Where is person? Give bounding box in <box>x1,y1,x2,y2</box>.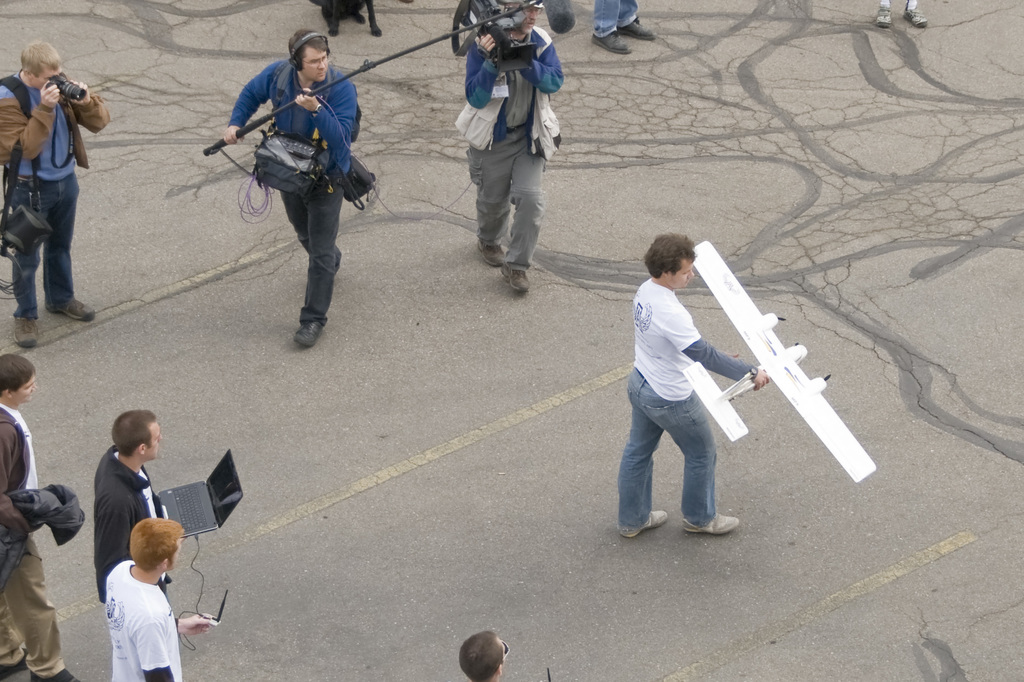
<box>5,29,91,326</box>.
